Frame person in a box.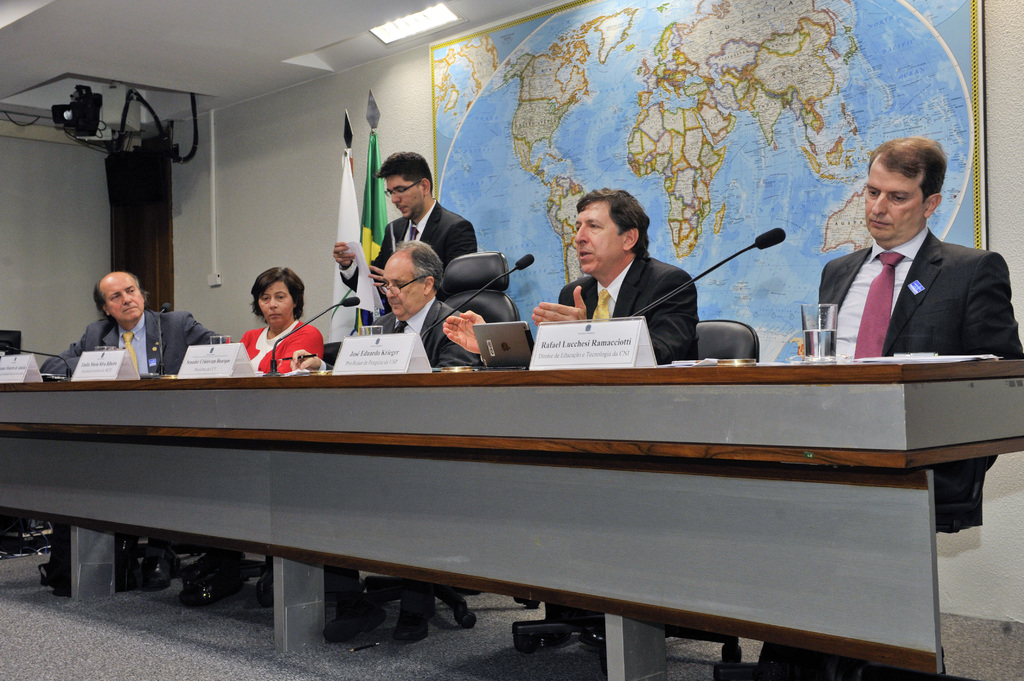
<box>809,134,1021,503</box>.
